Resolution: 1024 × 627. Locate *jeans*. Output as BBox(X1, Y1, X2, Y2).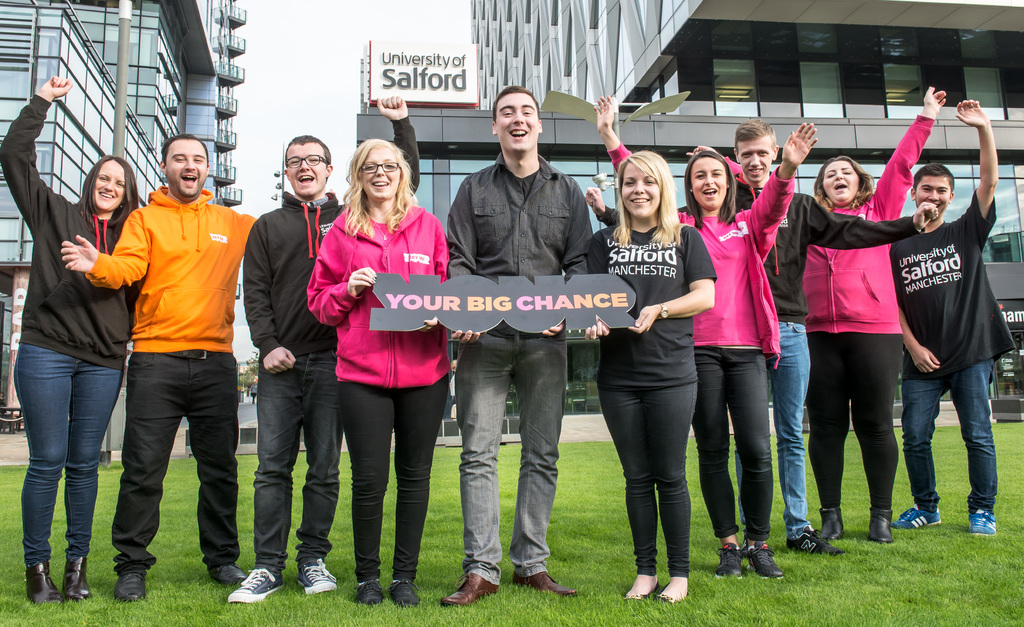
BBox(259, 345, 335, 567).
